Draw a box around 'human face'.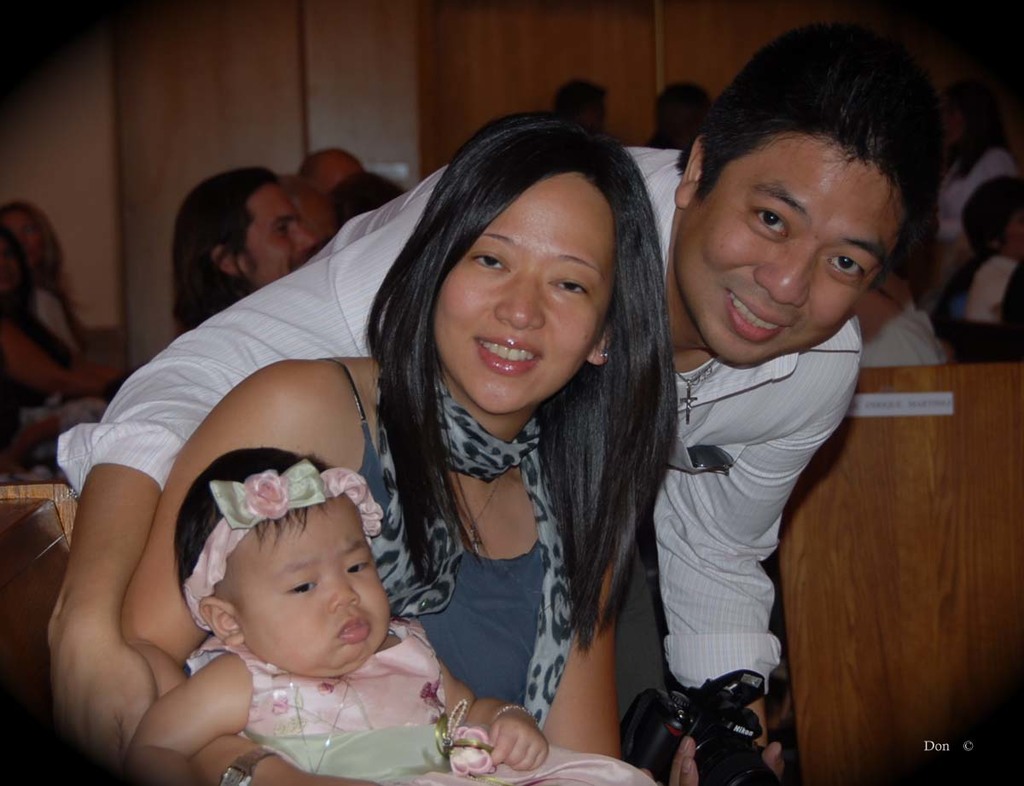
locate(251, 178, 318, 285).
